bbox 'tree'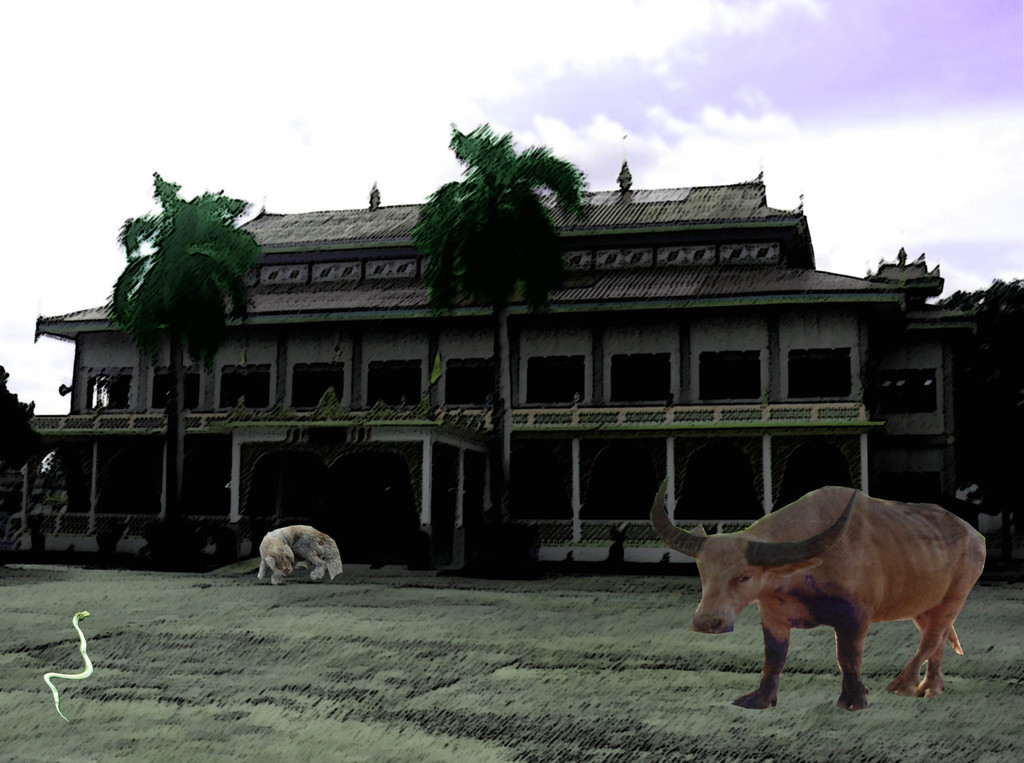
105/172/252/552
